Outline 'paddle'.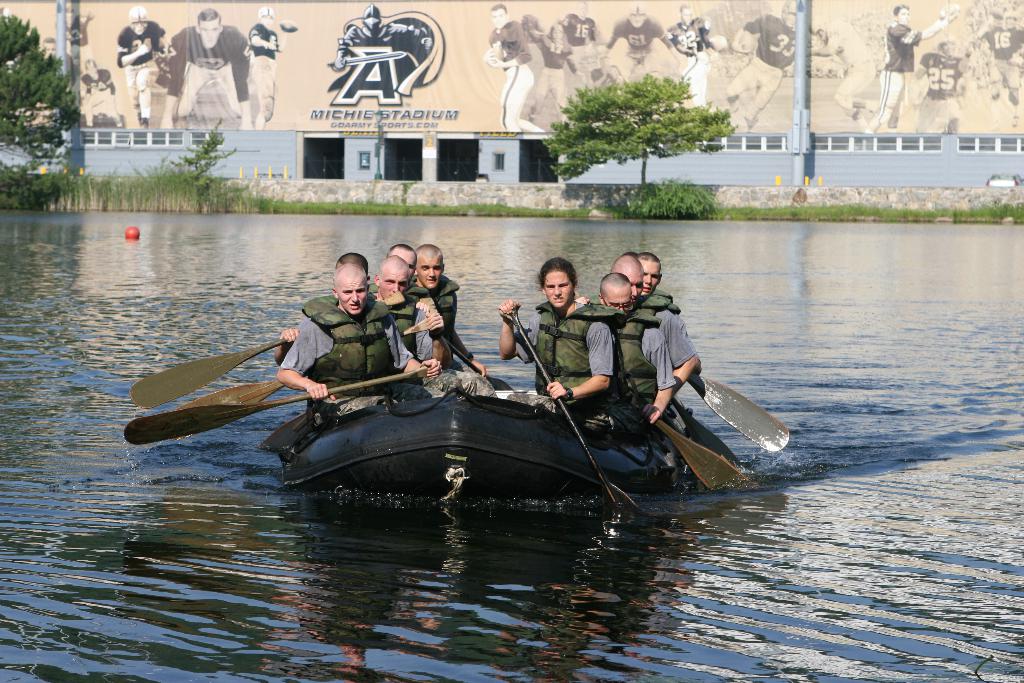
Outline: [left=184, top=316, right=430, bottom=409].
